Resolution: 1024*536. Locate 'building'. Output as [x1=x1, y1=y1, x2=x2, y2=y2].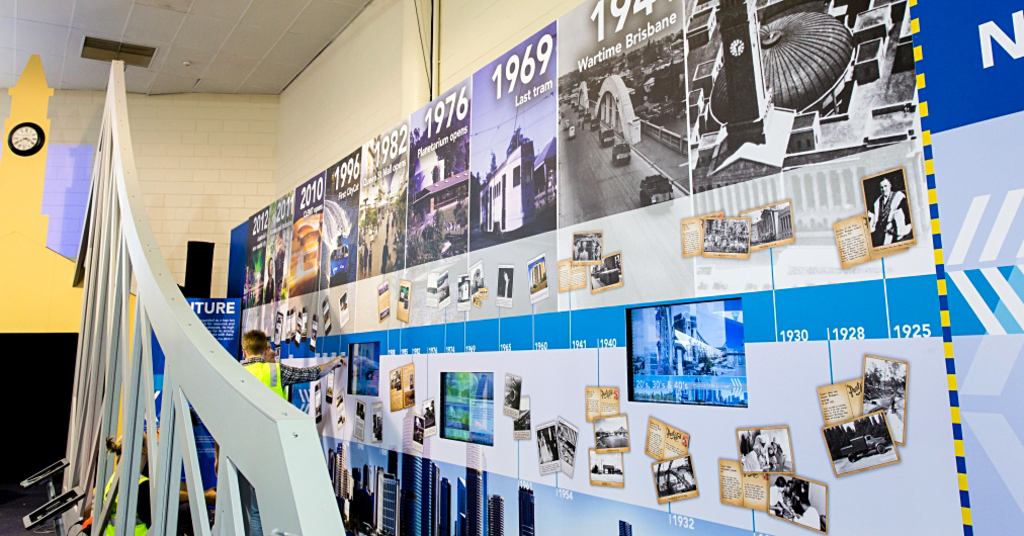
[x1=647, y1=294, x2=731, y2=382].
